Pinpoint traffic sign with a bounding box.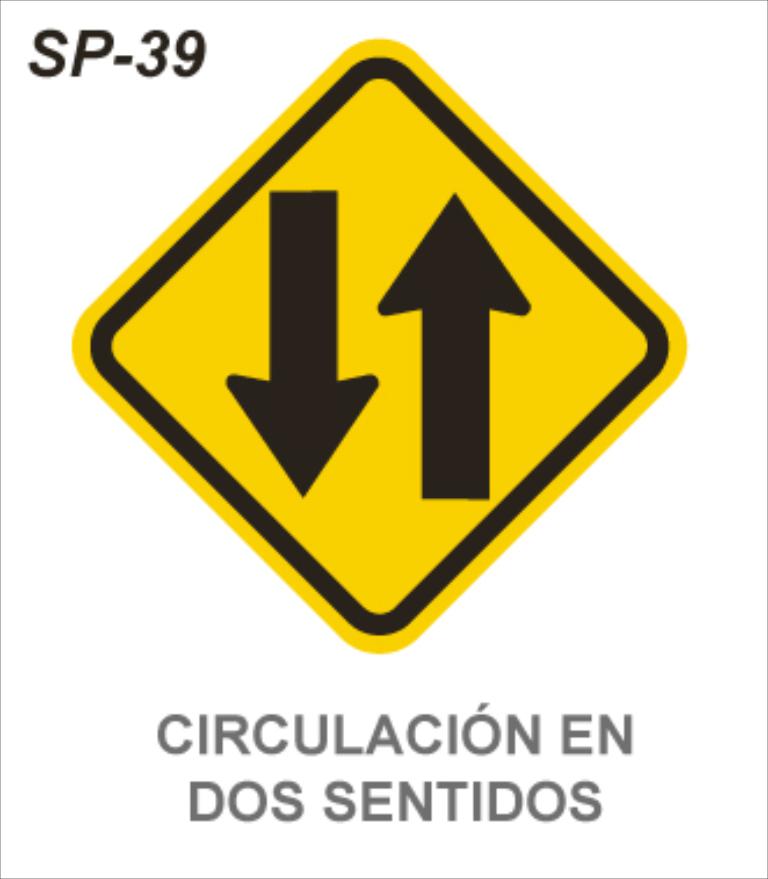
region(67, 39, 689, 652).
